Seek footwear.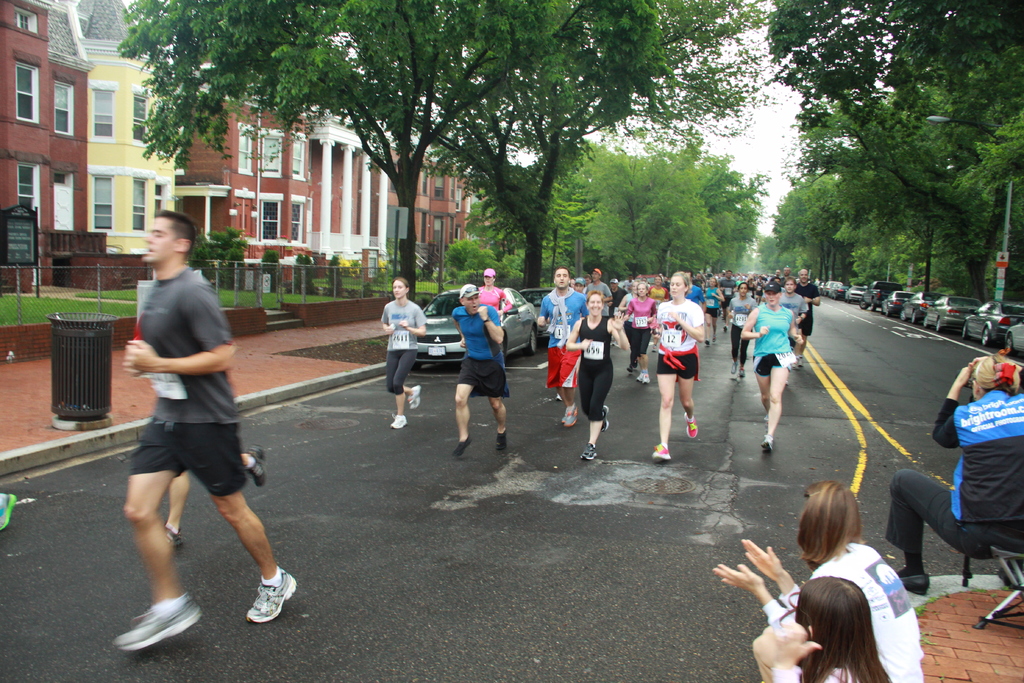
447 436 476 459.
